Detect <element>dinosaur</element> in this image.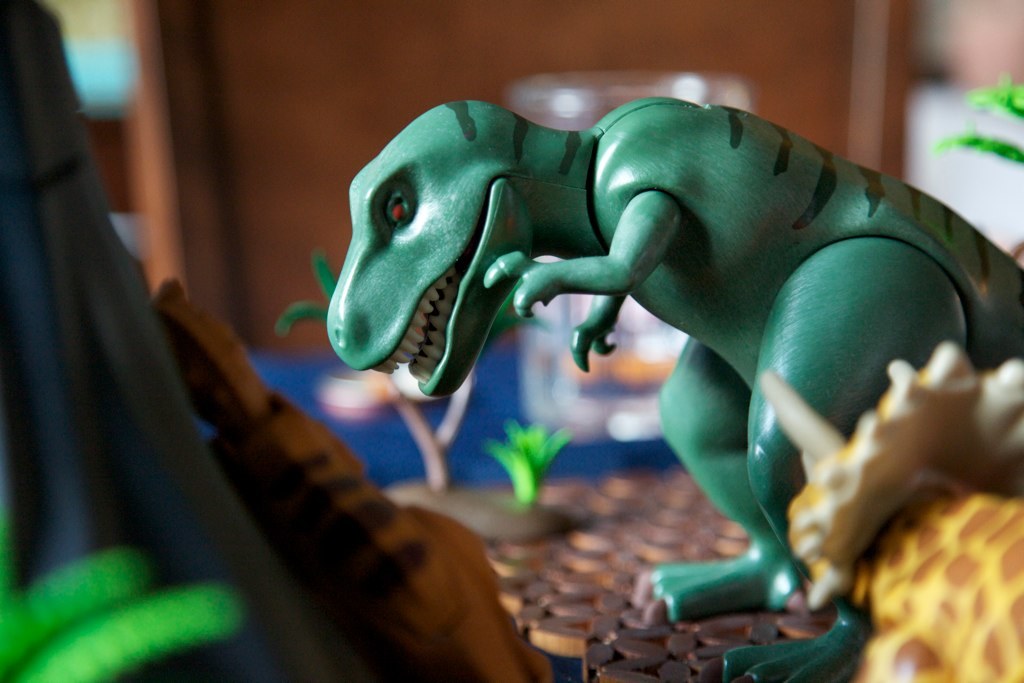
Detection: <bbox>148, 274, 556, 682</bbox>.
